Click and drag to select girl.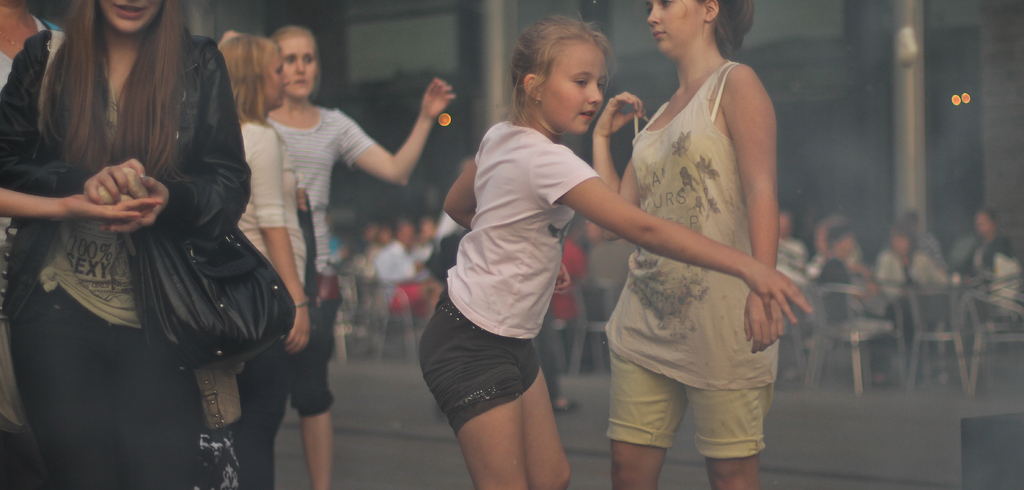
Selection: x1=223, y1=24, x2=454, y2=487.
